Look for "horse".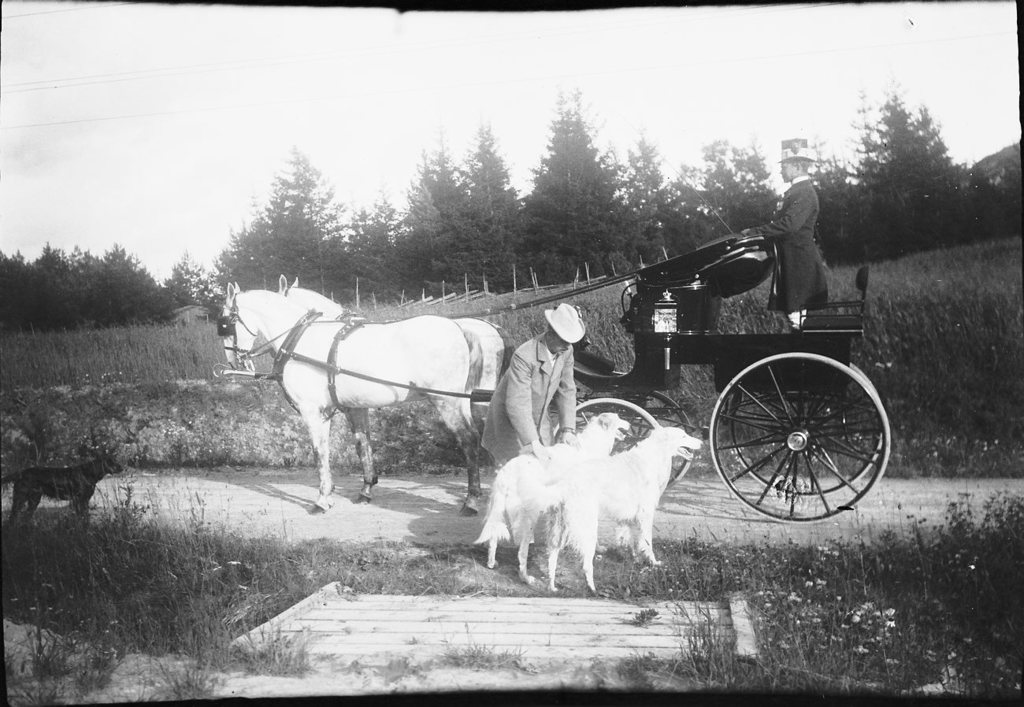
Found: 273:270:515:488.
